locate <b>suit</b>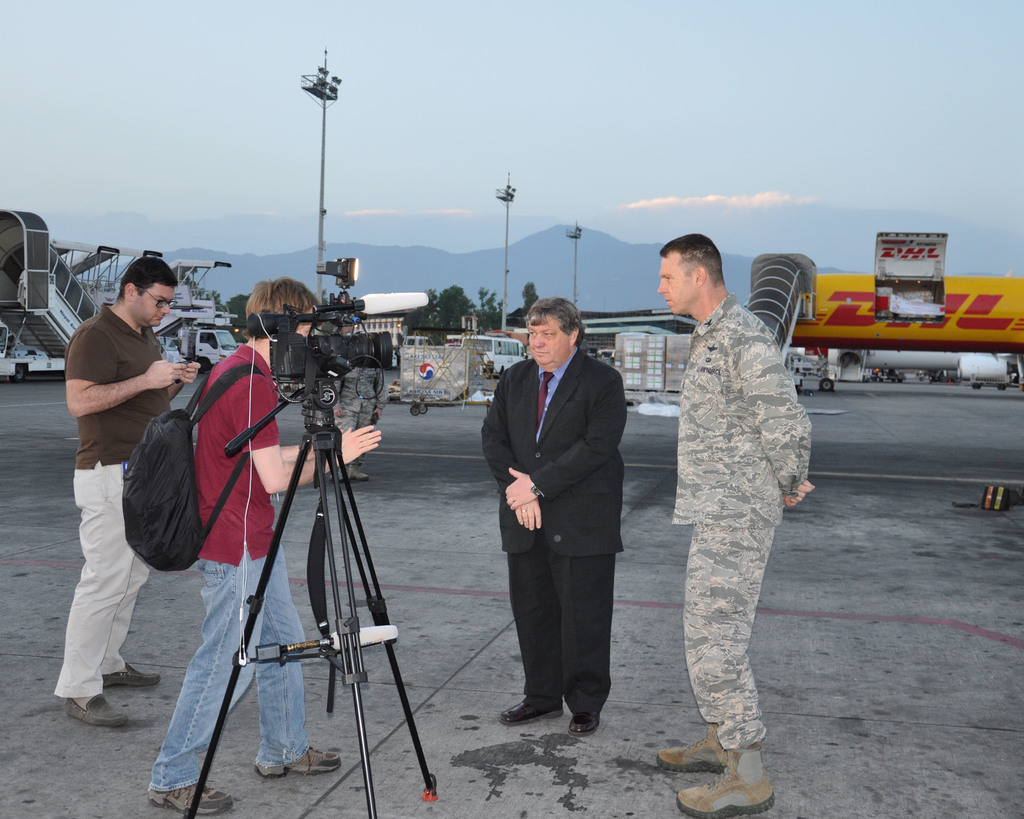
(left=481, top=303, right=628, bottom=743)
